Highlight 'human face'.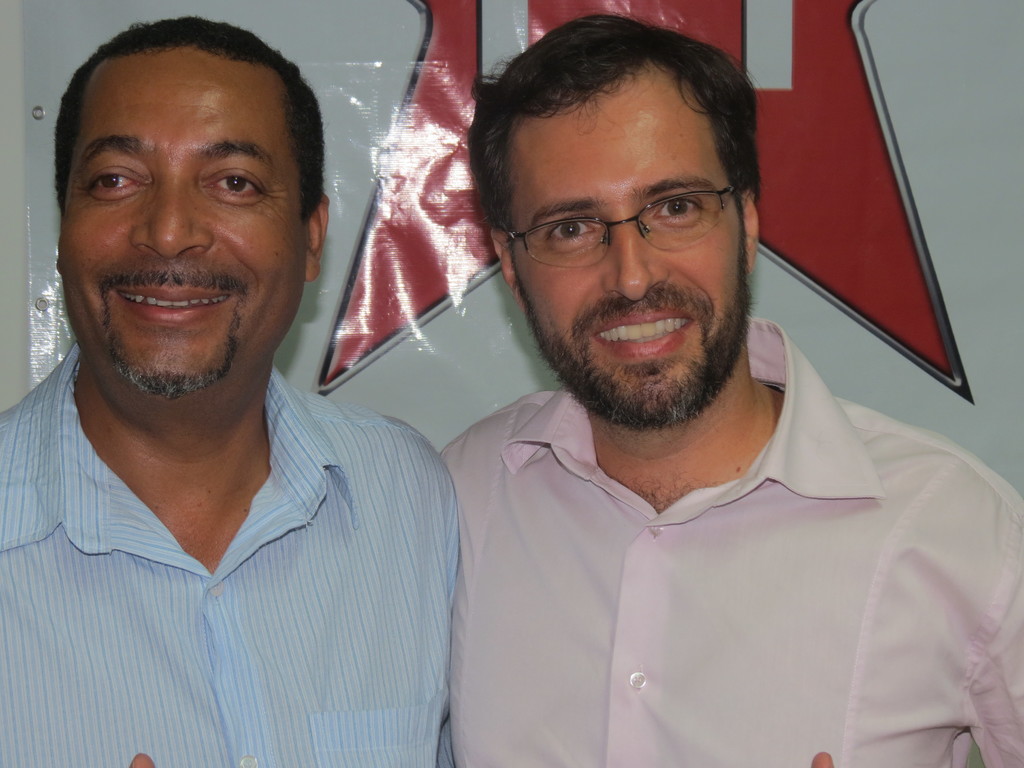
Highlighted region: <region>501, 97, 749, 436</region>.
